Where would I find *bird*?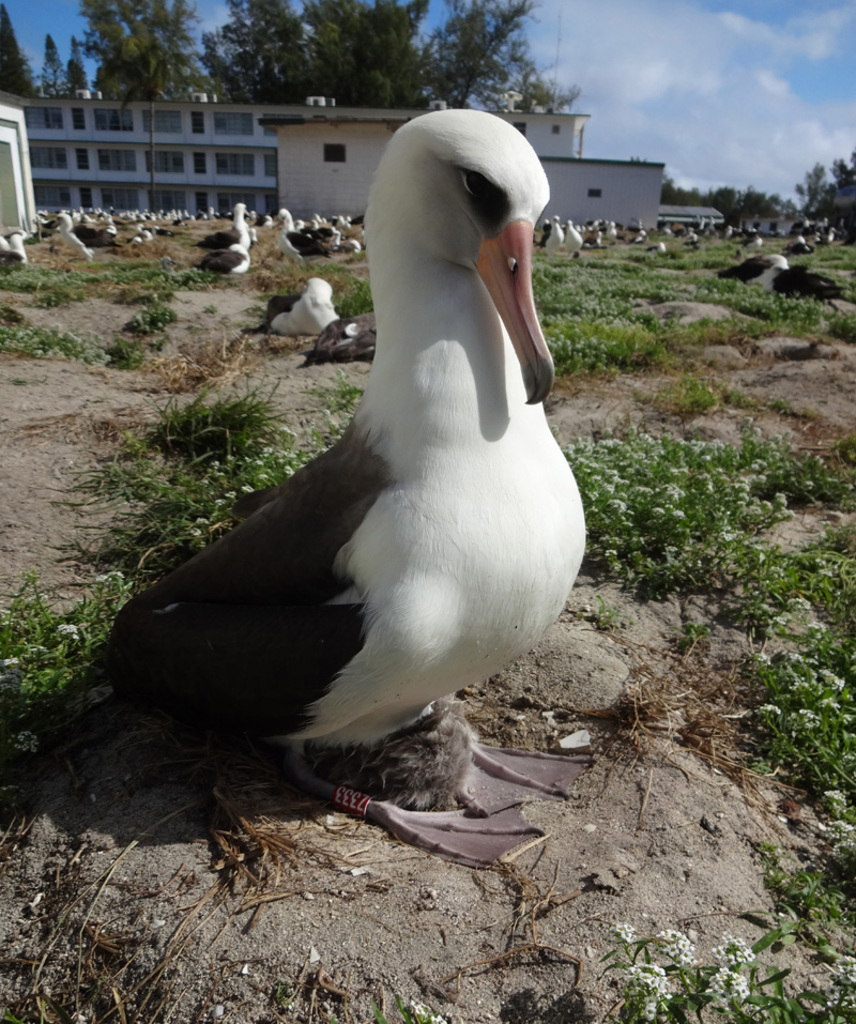
At left=261, top=270, right=341, bottom=337.
